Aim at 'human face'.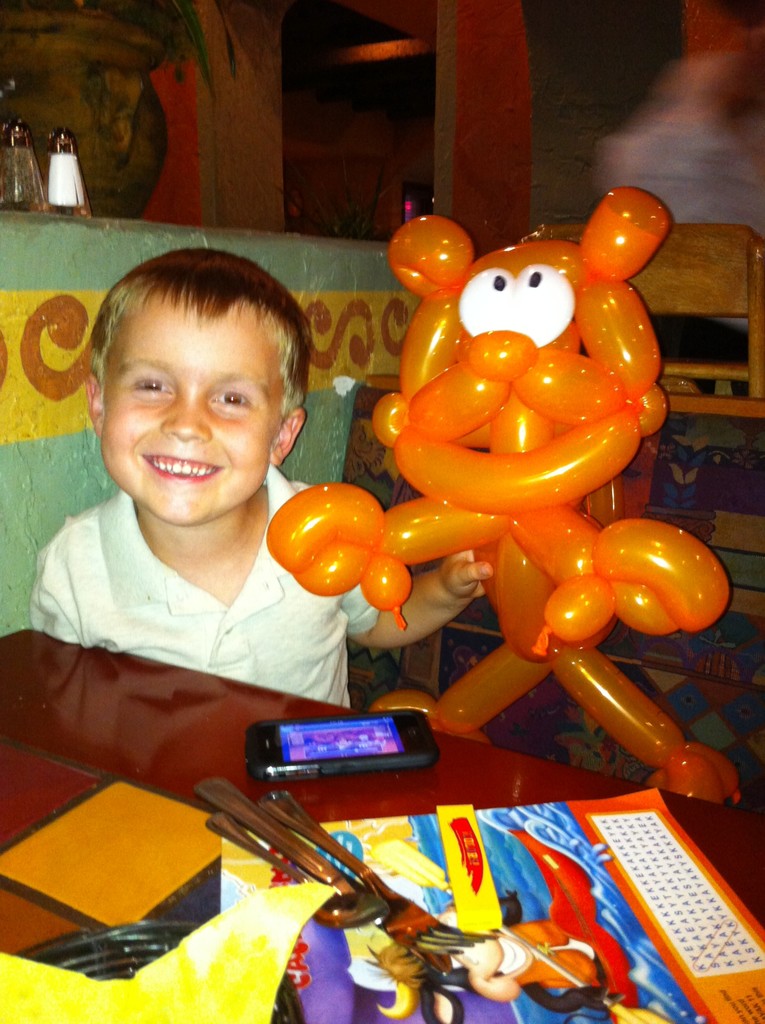
Aimed at 100,305,268,520.
